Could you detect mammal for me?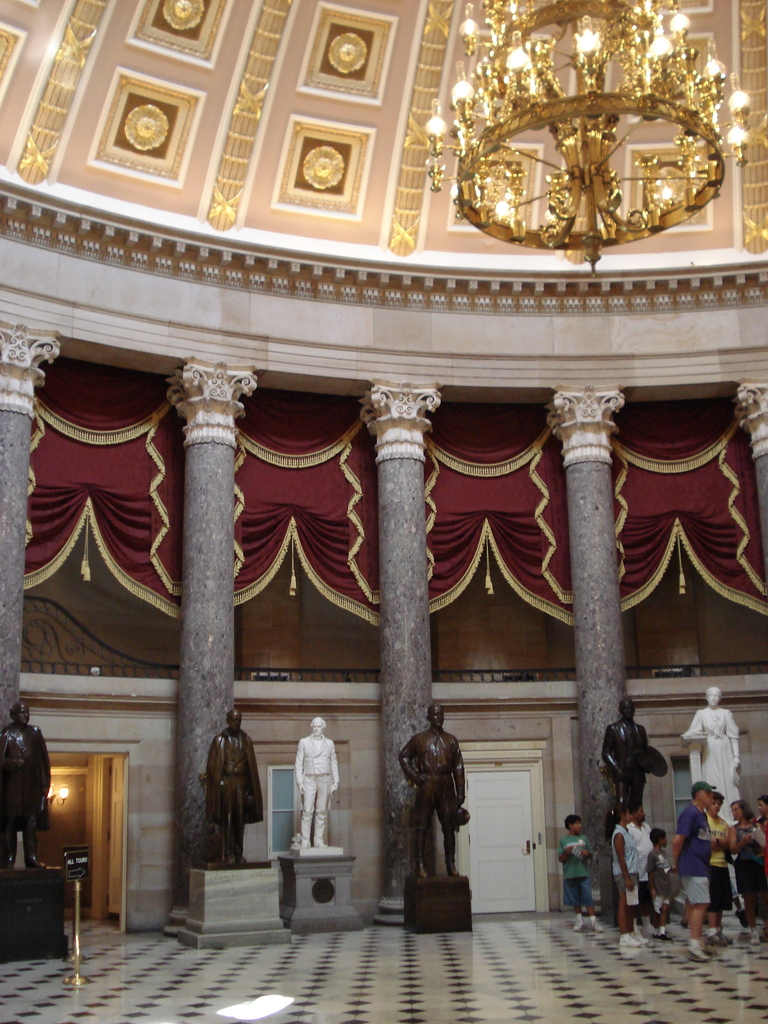
Detection result: x1=598, y1=696, x2=648, y2=826.
